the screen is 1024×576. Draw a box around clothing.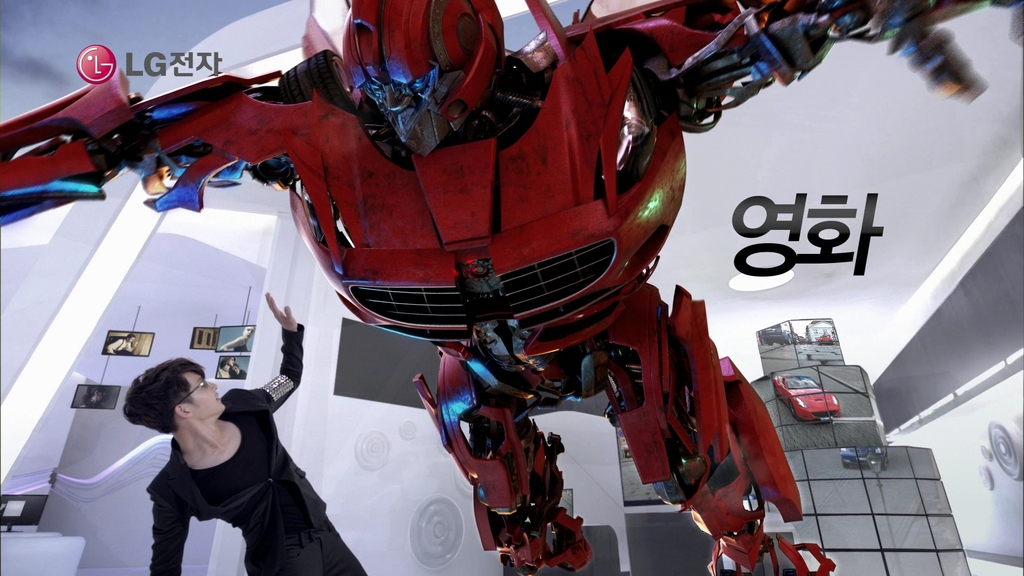
detection(148, 321, 367, 575).
